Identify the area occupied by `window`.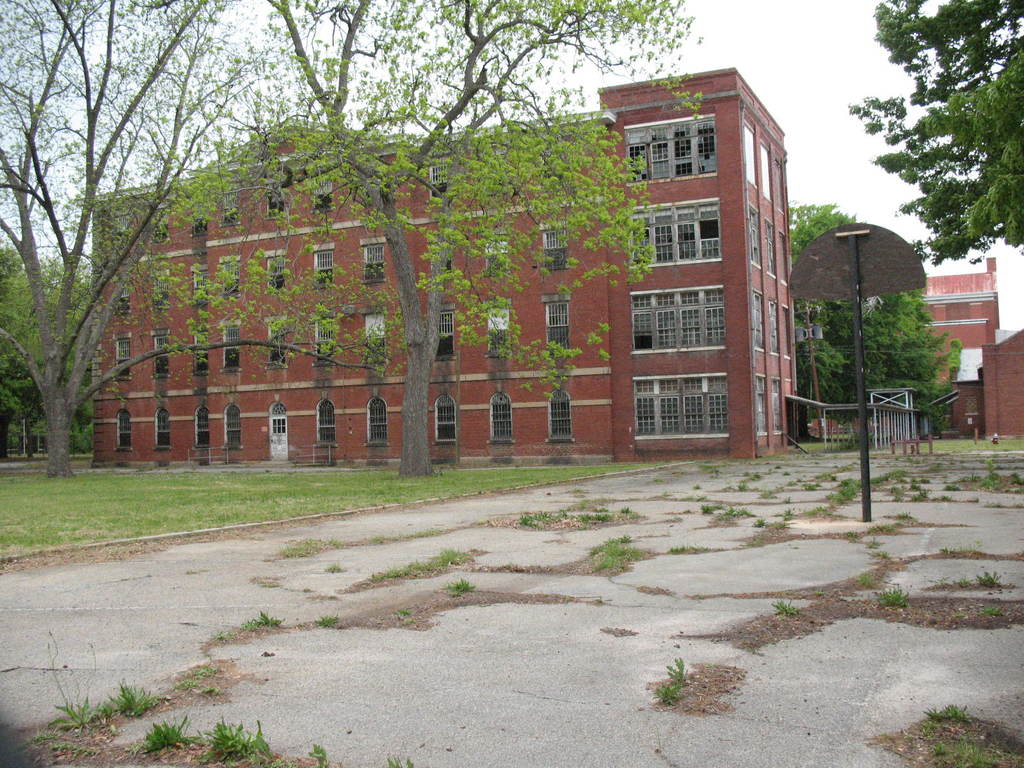
Area: select_region(358, 243, 385, 284).
